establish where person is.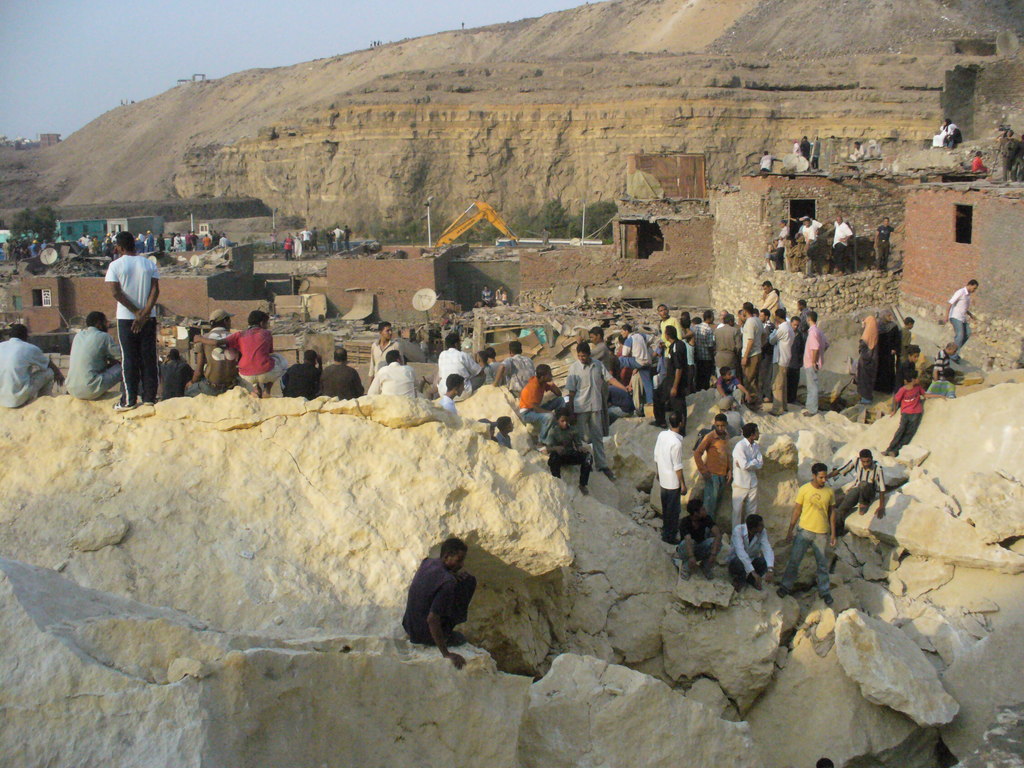
Established at rect(30, 238, 41, 260).
